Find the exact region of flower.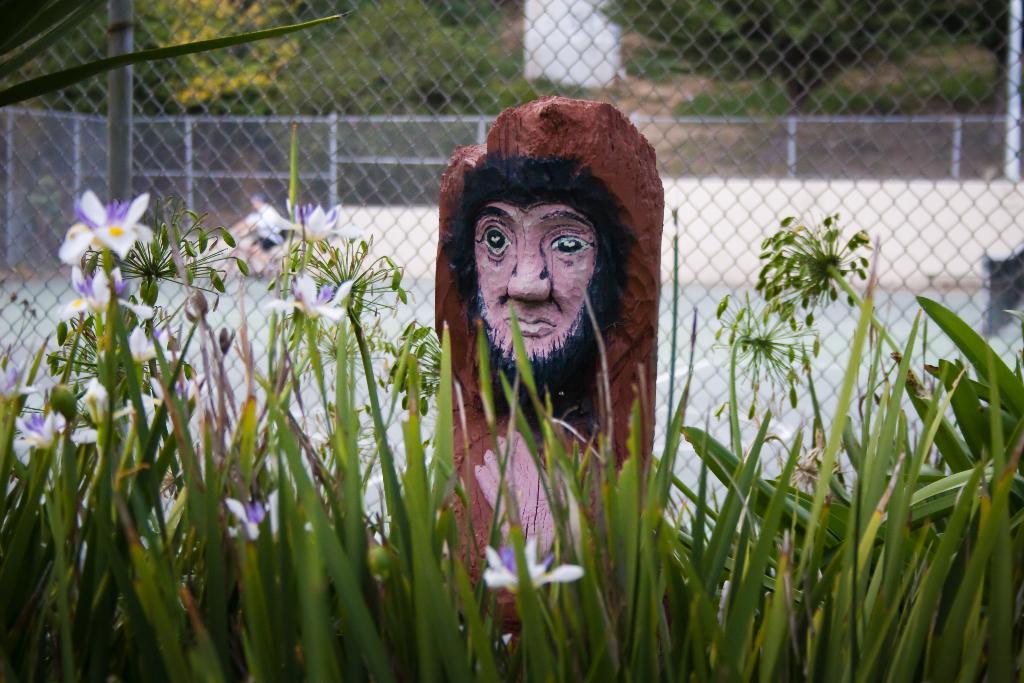
Exact region: {"x1": 54, "y1": 265, "x2": 132, "y2": 318}.
